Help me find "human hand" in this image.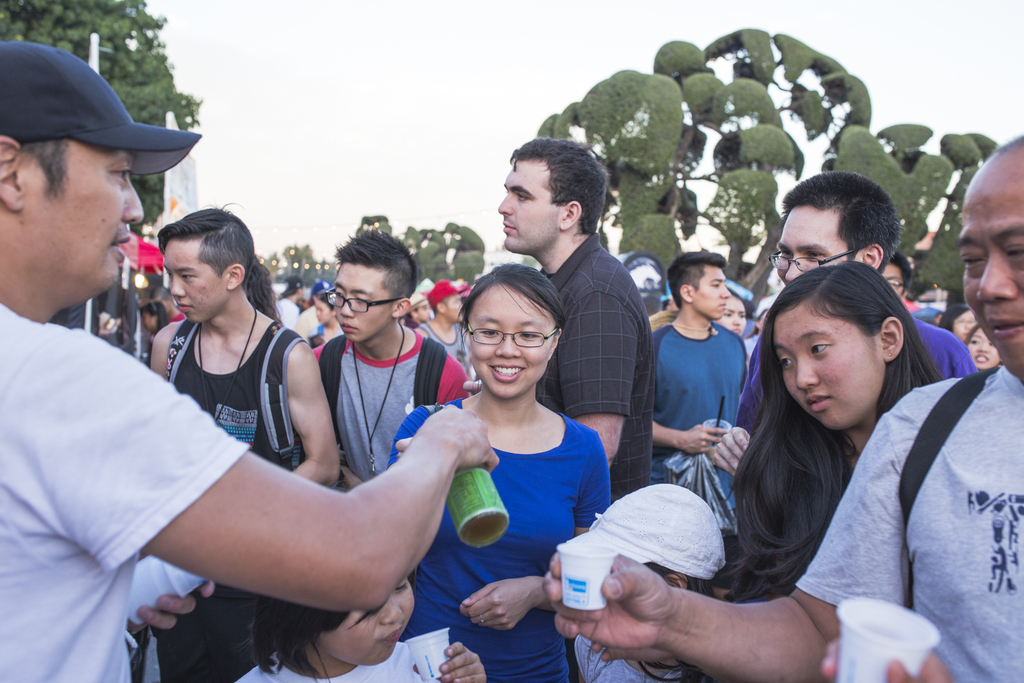
Found it: 818, 636, 956, 682.
